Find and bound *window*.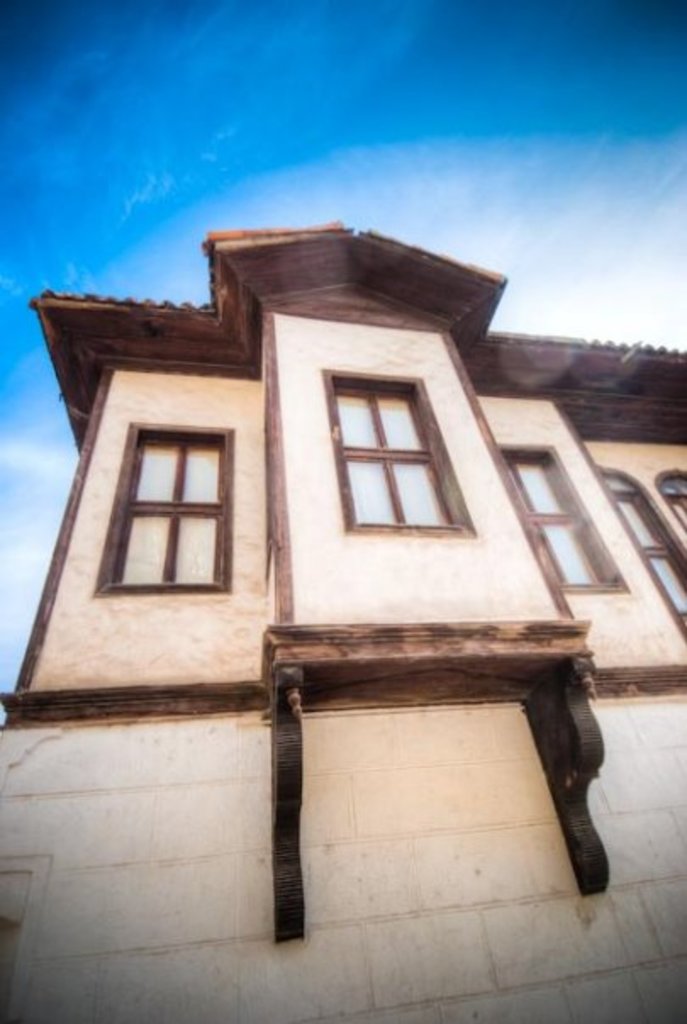
Bound: bbox(612, 490, 685, 634).
